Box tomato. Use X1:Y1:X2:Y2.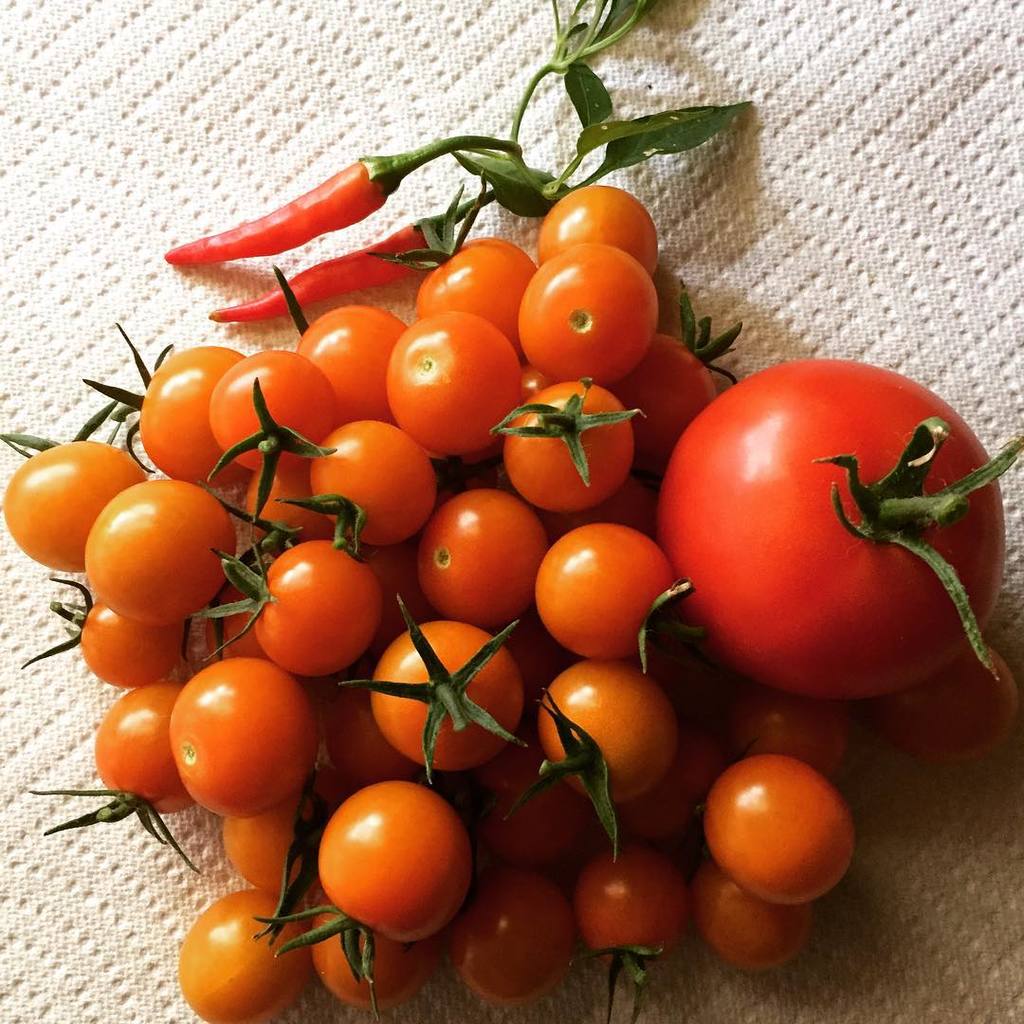
255:887:441:1014.
